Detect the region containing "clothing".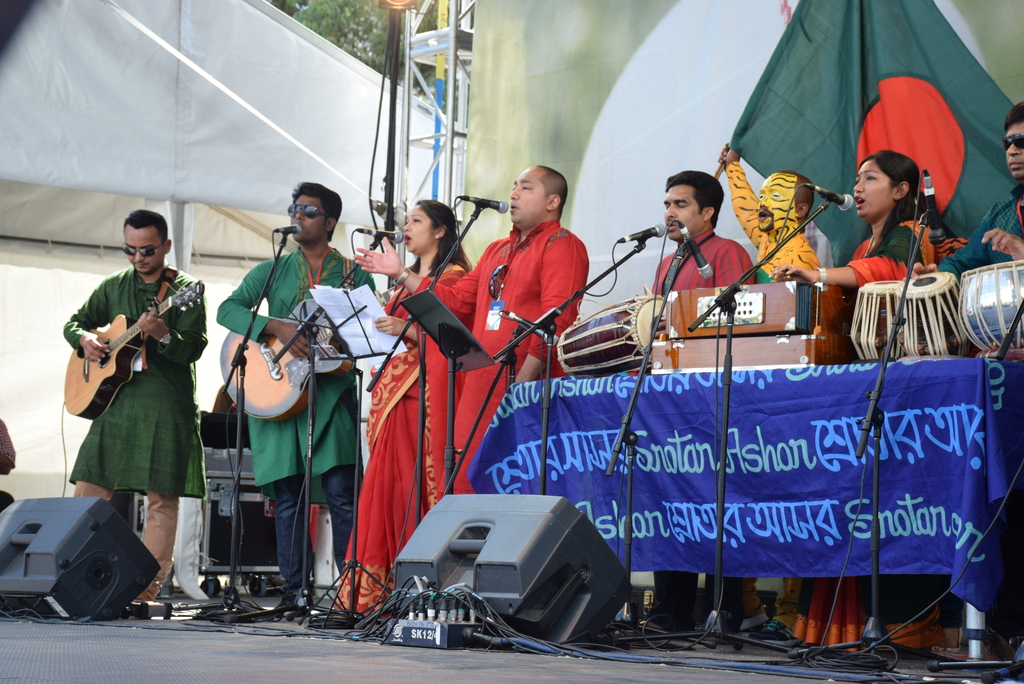
[445,218,587,482].
